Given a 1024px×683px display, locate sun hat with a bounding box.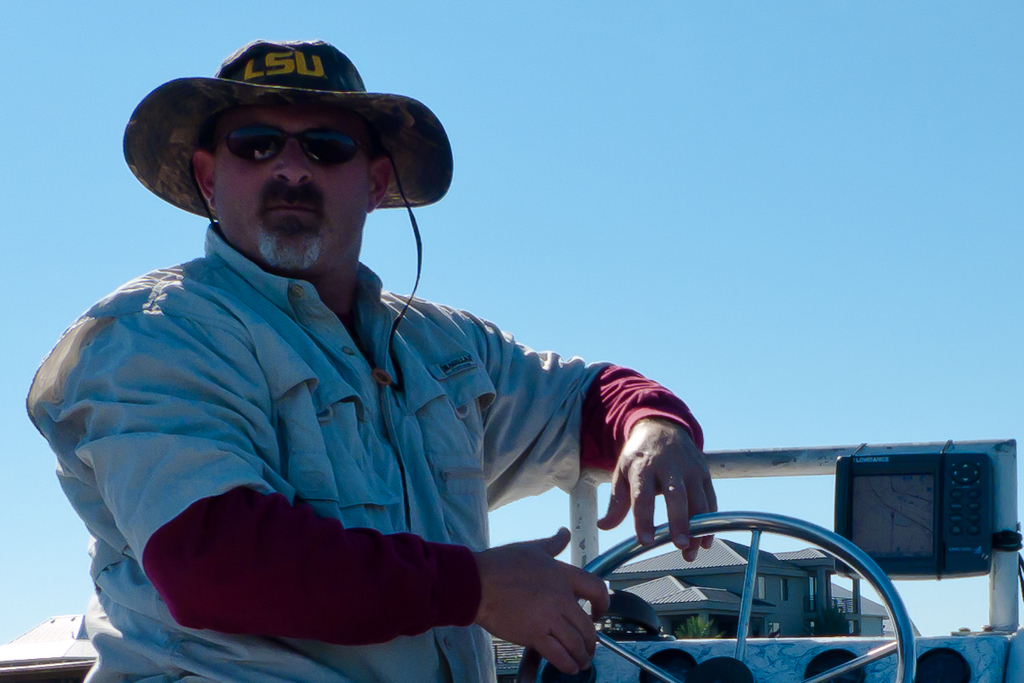
Located: bbox=[118, 35, 463, 385].
